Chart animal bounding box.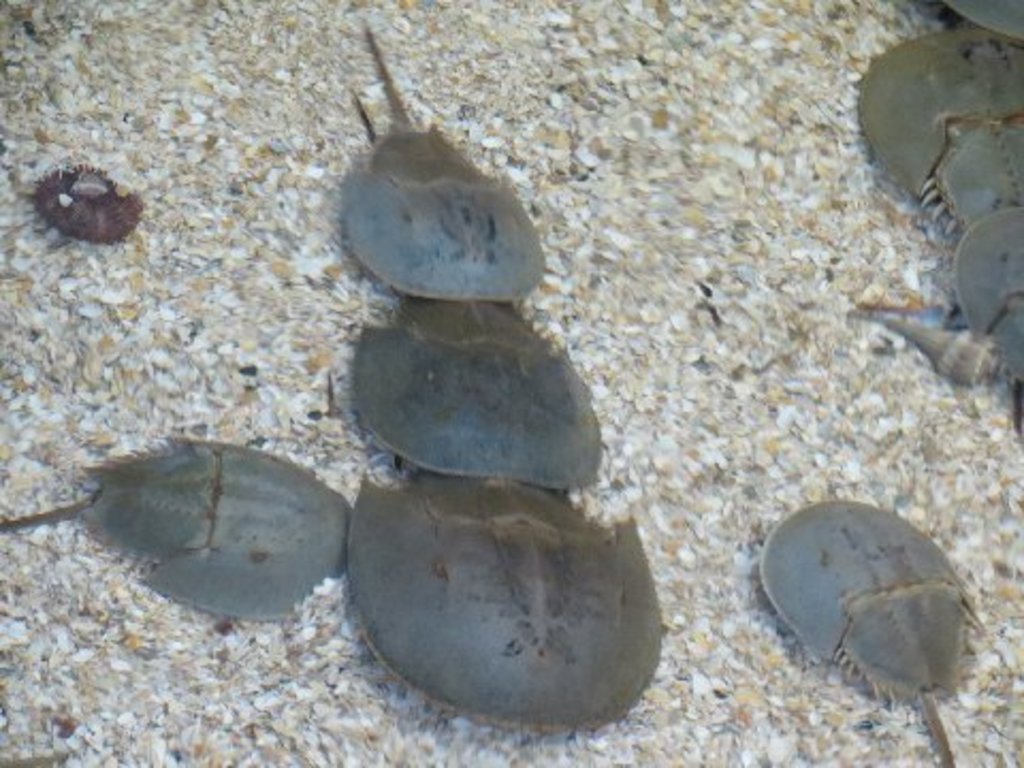
Charted: 352,301,599,497.
